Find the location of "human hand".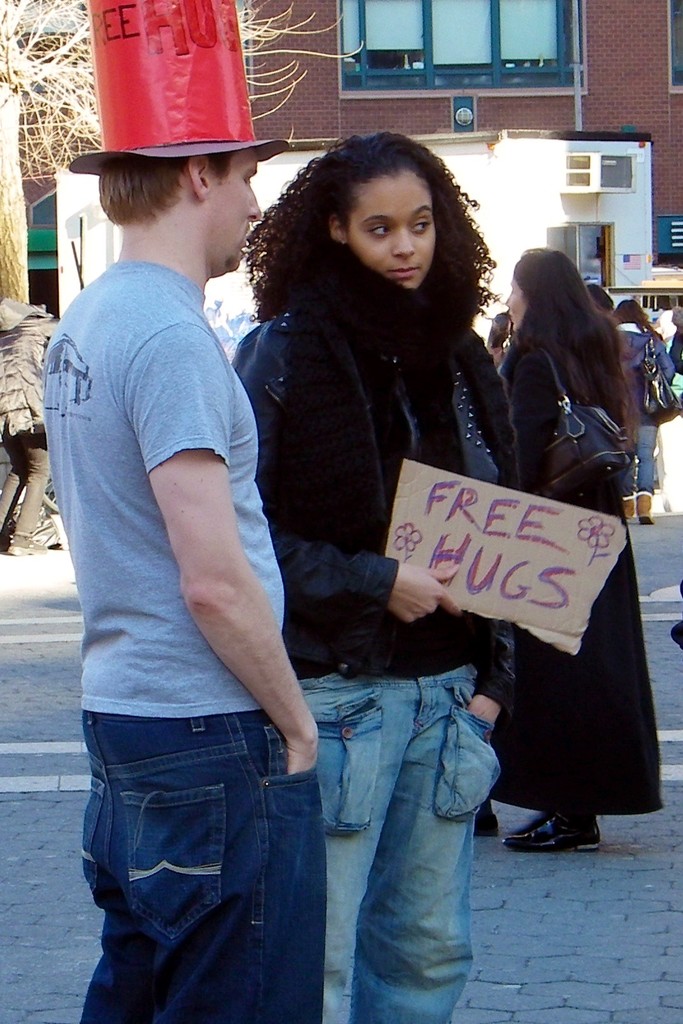
Location: 290,725,321,778.
